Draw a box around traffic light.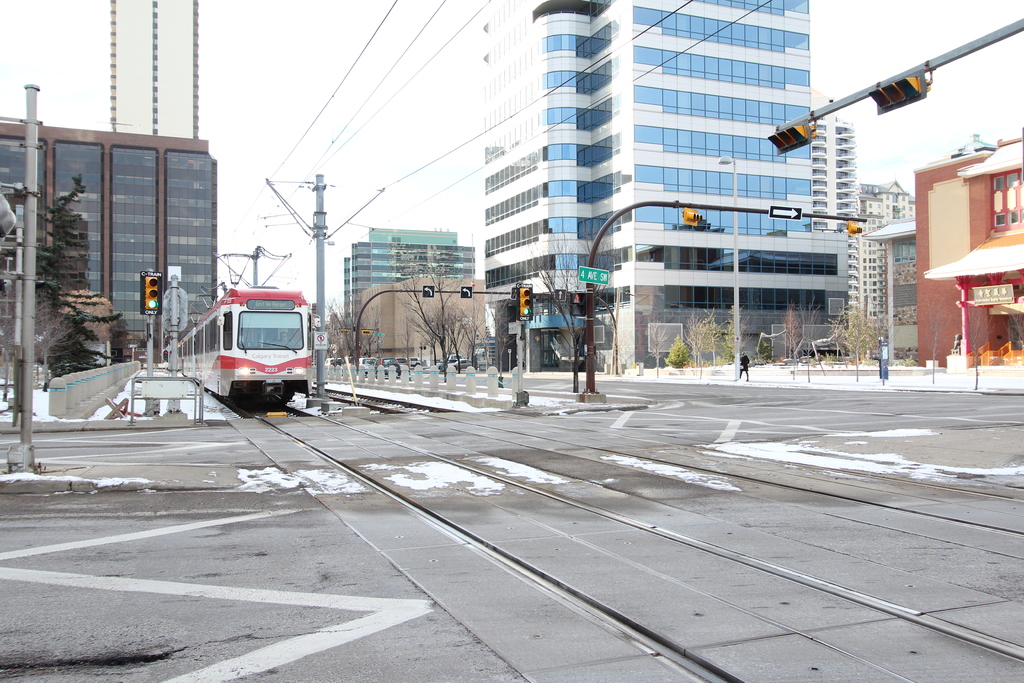
(left=766, top=123, right=810, bottom=156).
